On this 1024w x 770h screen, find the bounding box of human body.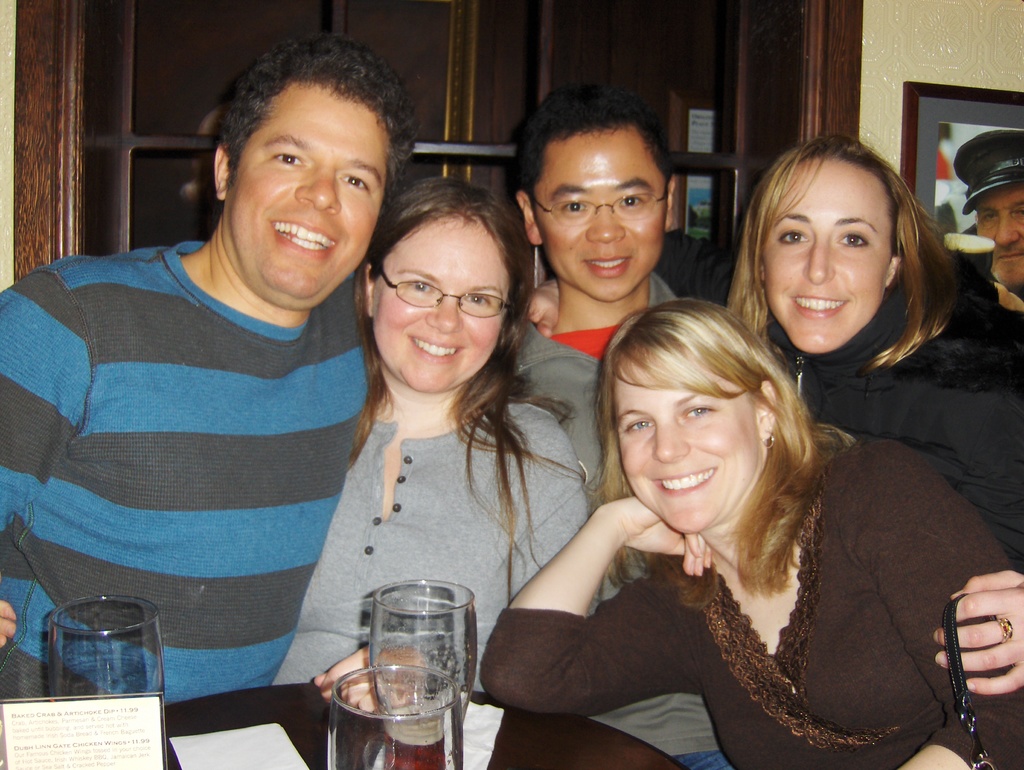
Bounding box: rect(503, 268, 730, 769).
